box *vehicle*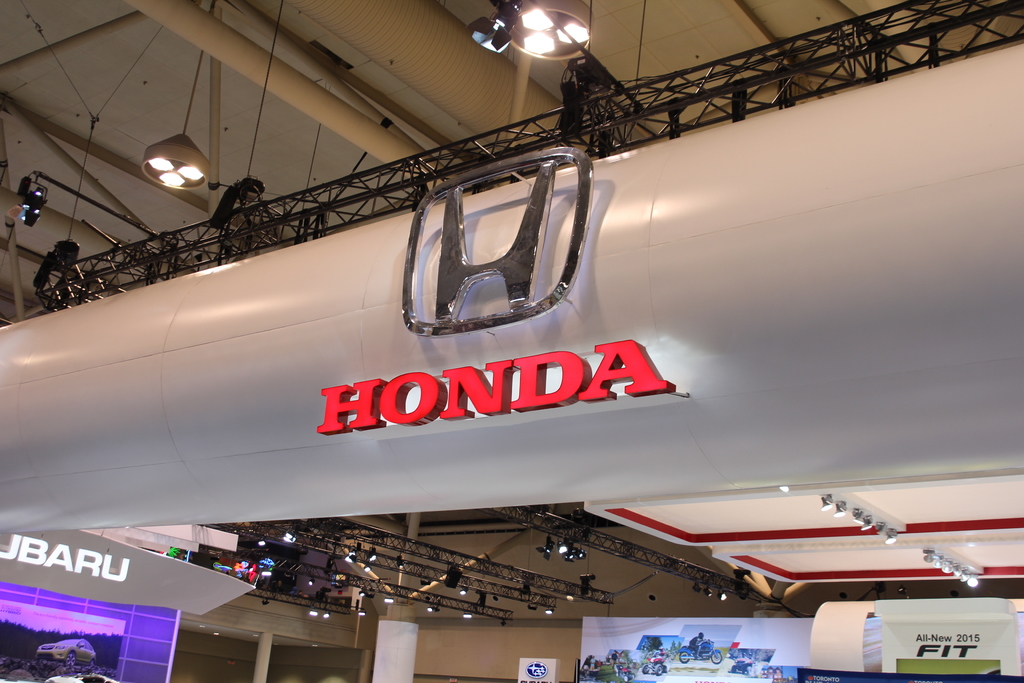
crop(676, 637, 724, 664)
